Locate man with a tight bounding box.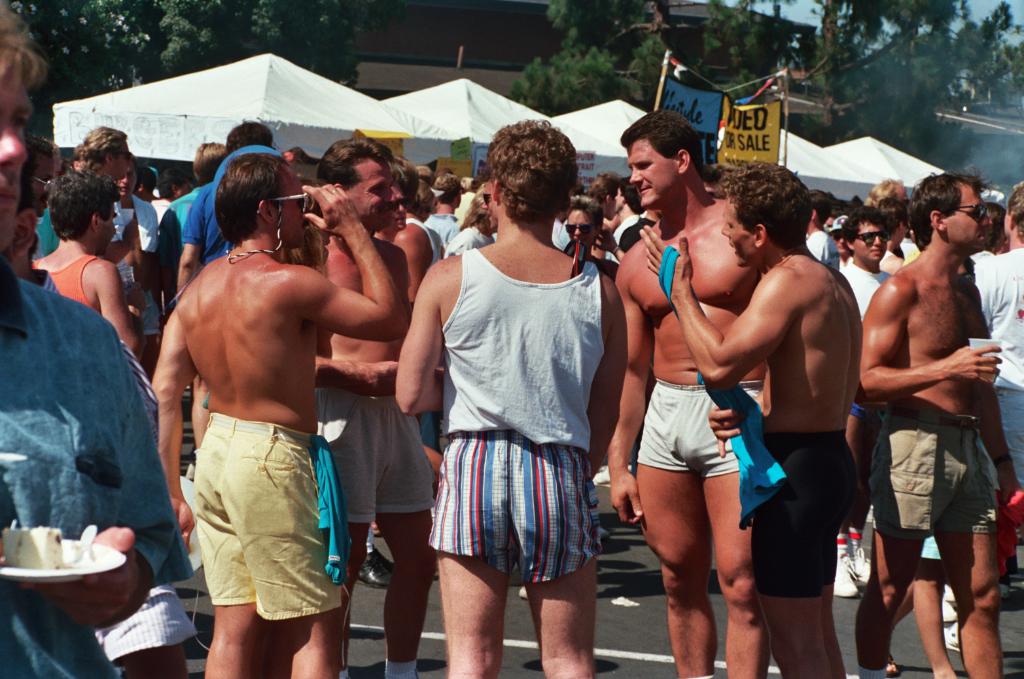
x1=801, y1=187, x2=844, y2=272.
